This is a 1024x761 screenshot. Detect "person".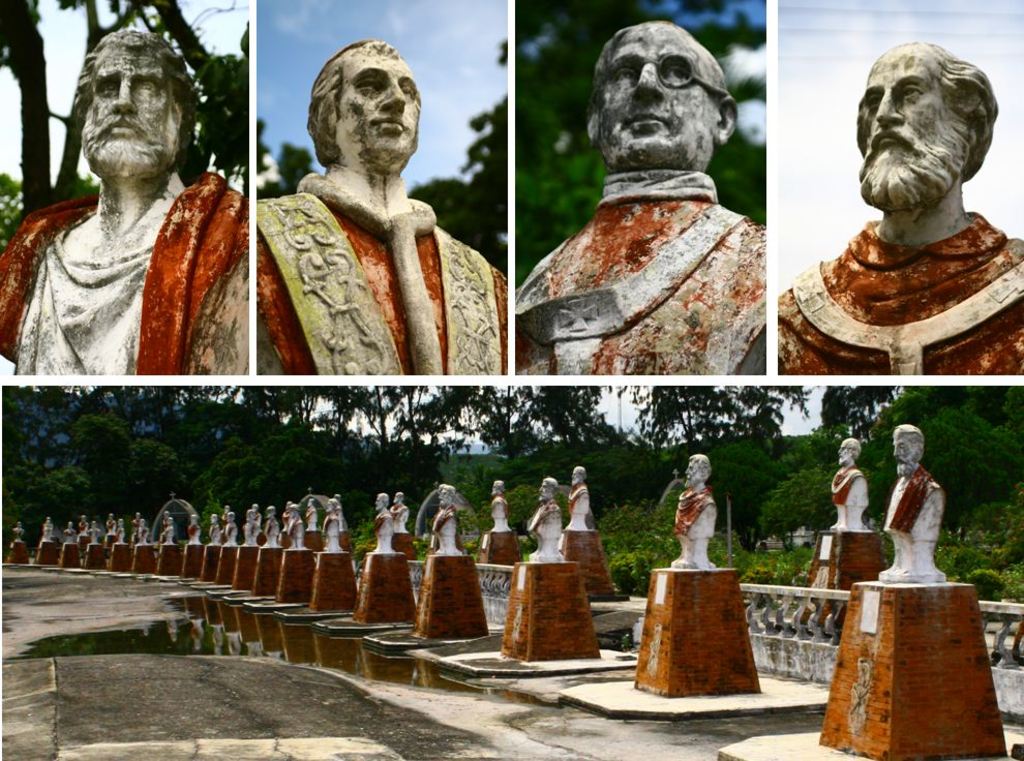
BBox(14, 8, 247, 420).
